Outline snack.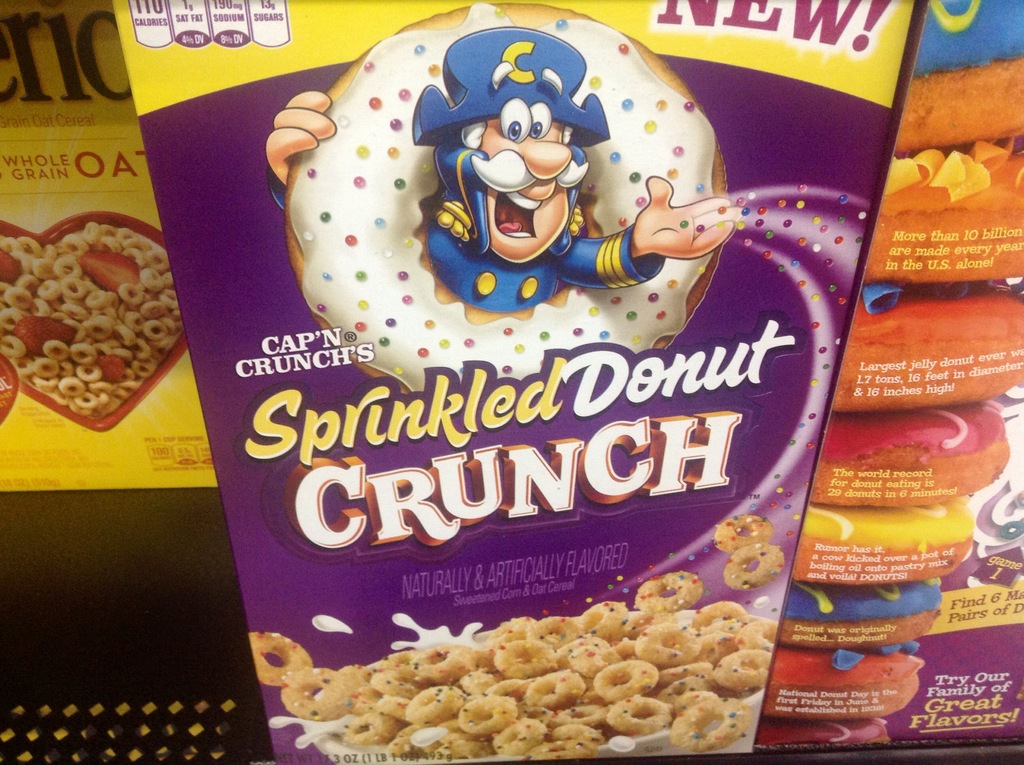
Outline: (left=724, top=549, right=783, bottom=592).
